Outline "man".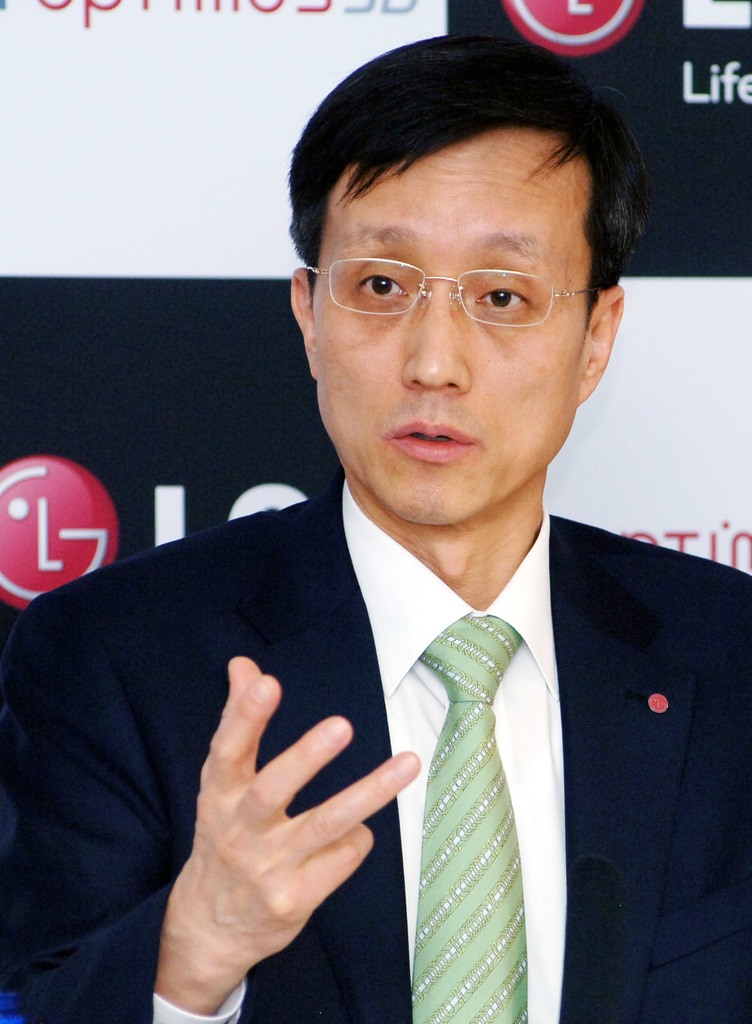
Outline: 0:37:751:1023.
